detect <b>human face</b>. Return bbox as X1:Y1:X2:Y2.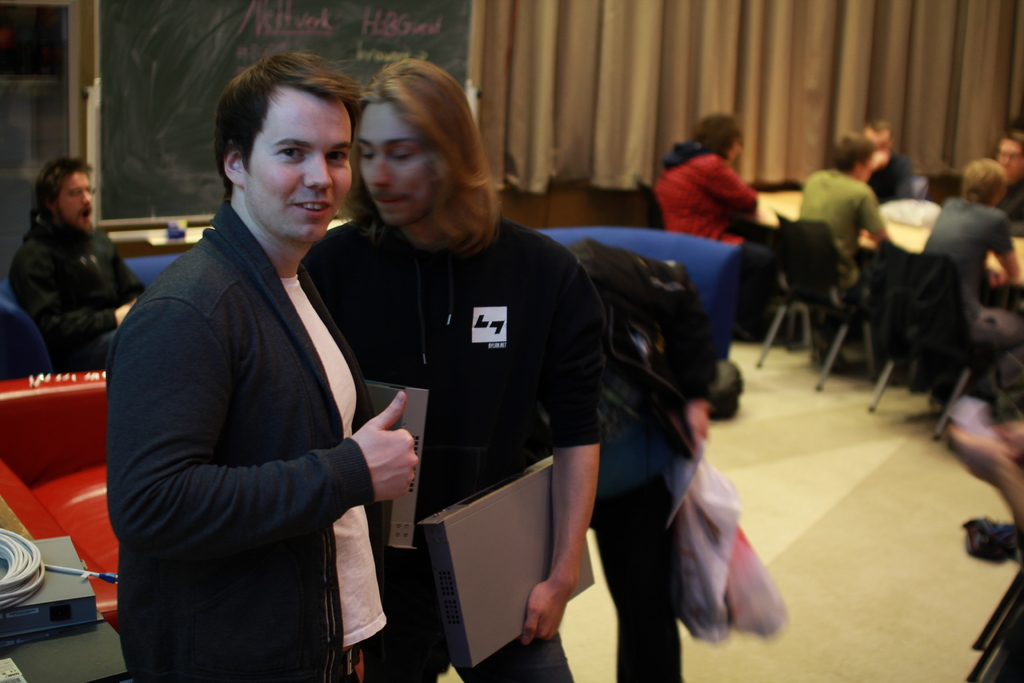
59:173:93:234.
